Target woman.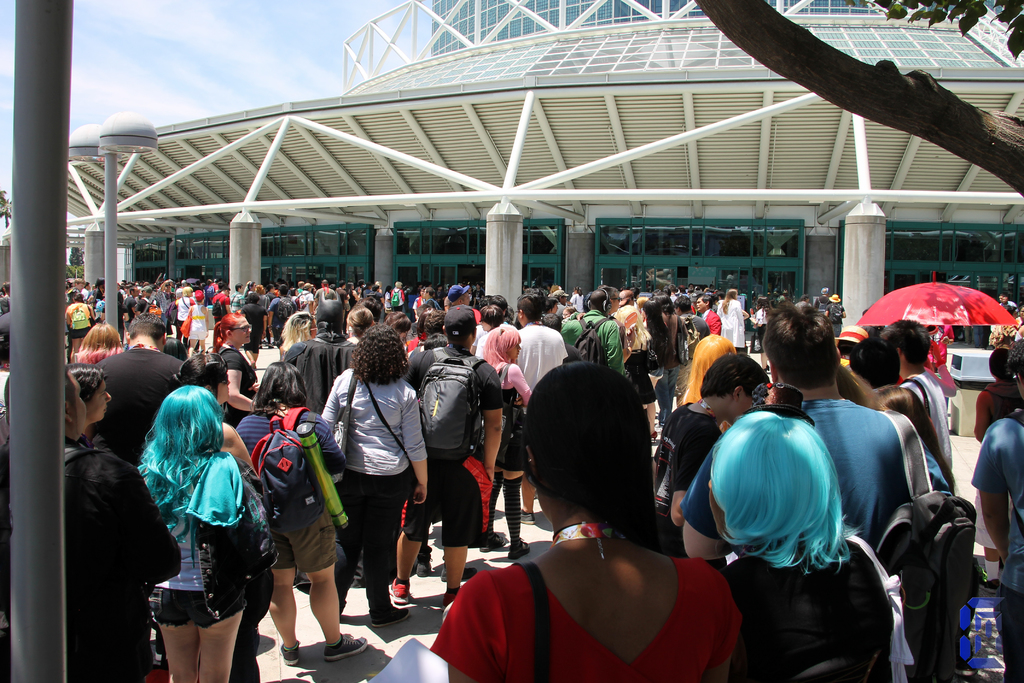
Target region: region(345, 303, 375, 346).
